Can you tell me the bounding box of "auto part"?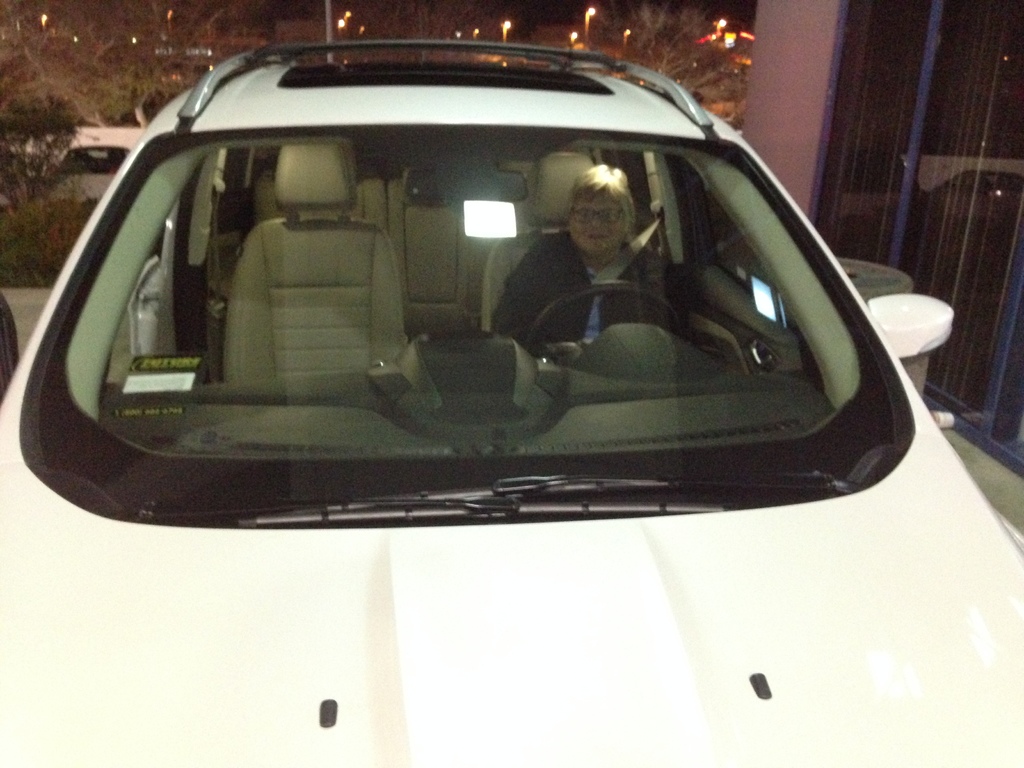
detection(525, 278, 678, 356).
